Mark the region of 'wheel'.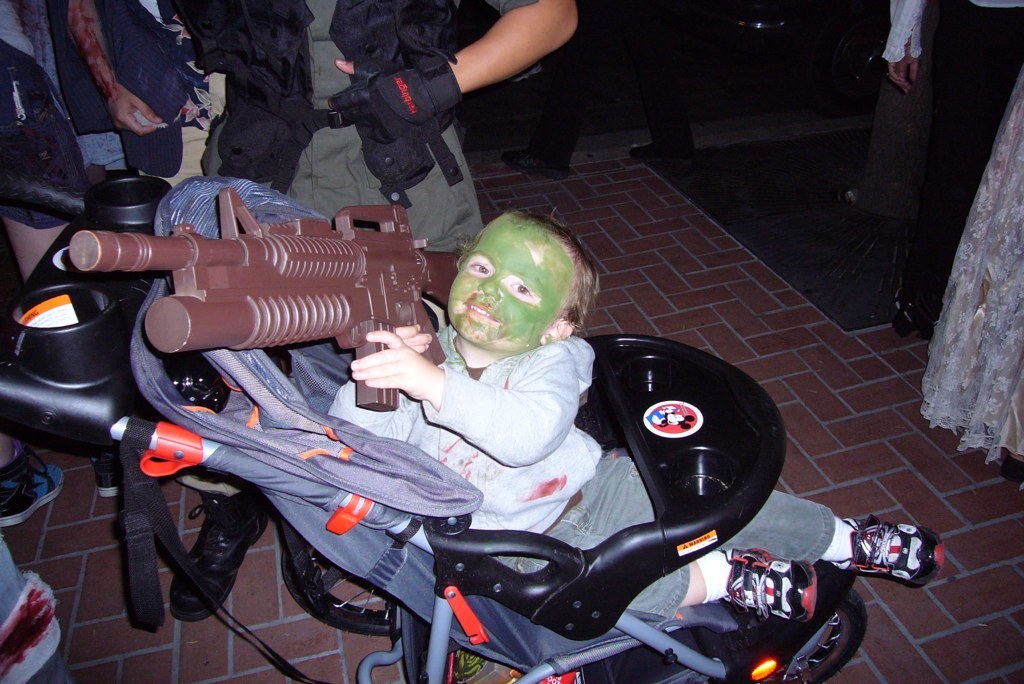
Region: l=285, t=536, r=403, b=639.
